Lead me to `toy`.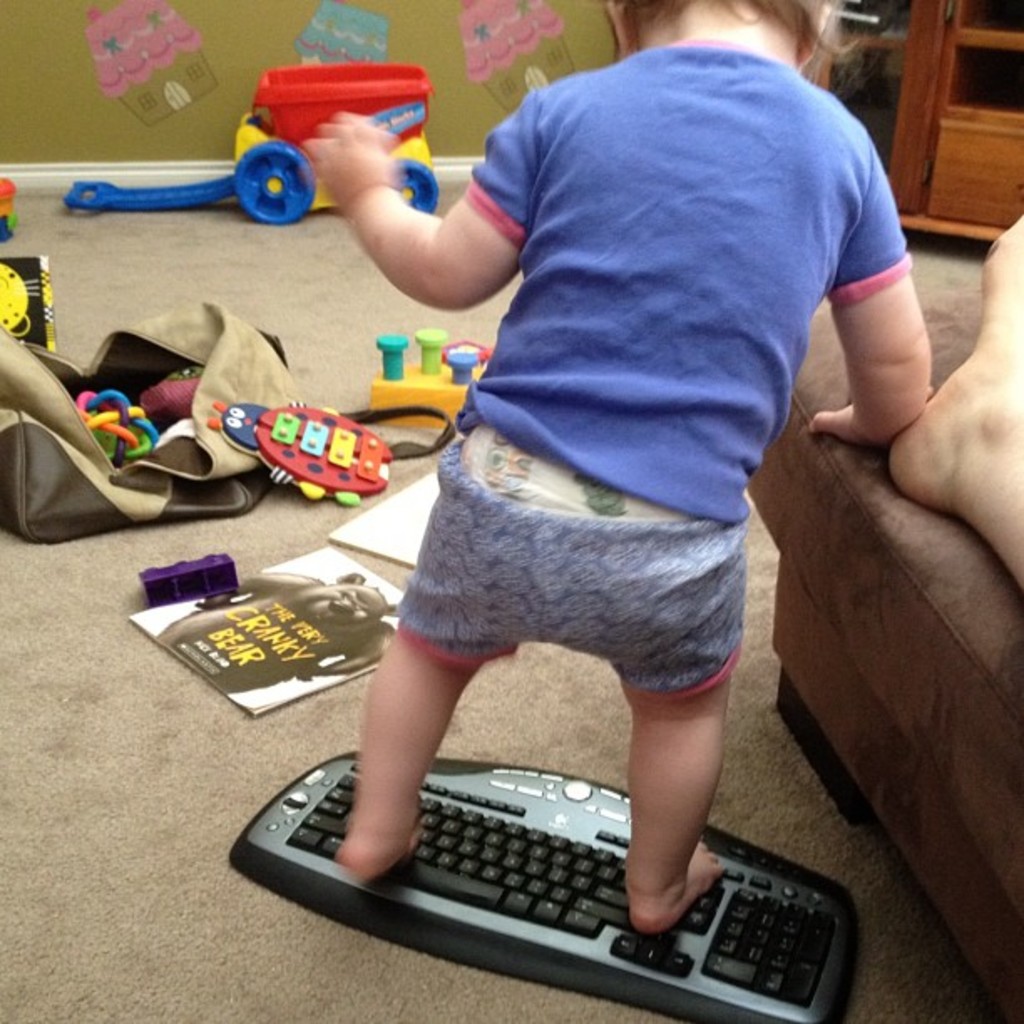
Lead to select_region(142, 370, 204, 422).
